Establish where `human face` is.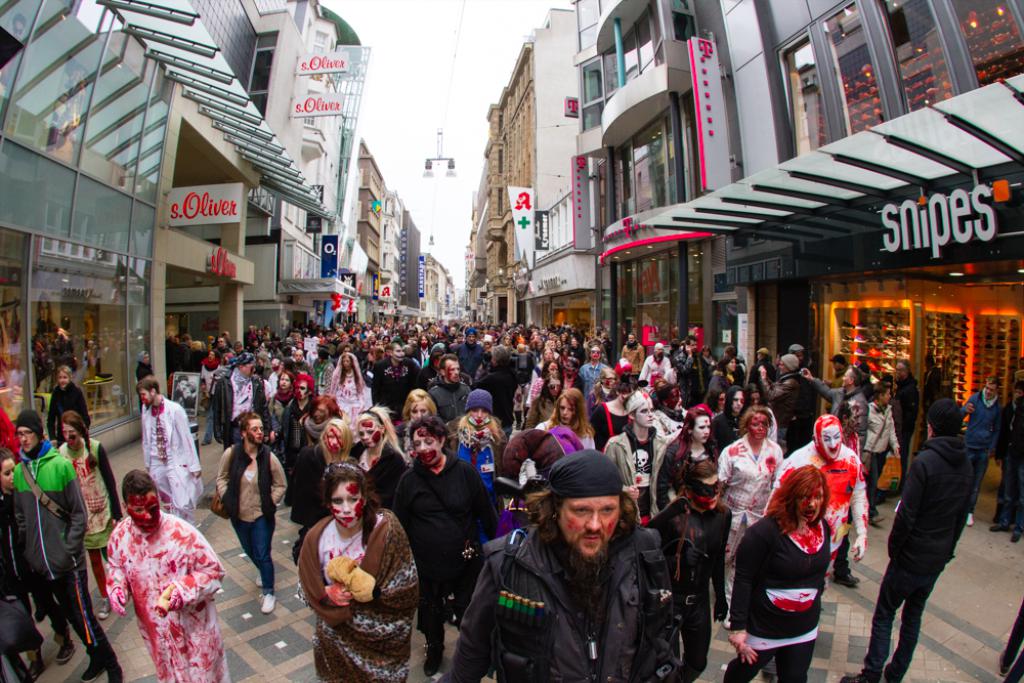
Established at rect(566, 357, 579, 375).
